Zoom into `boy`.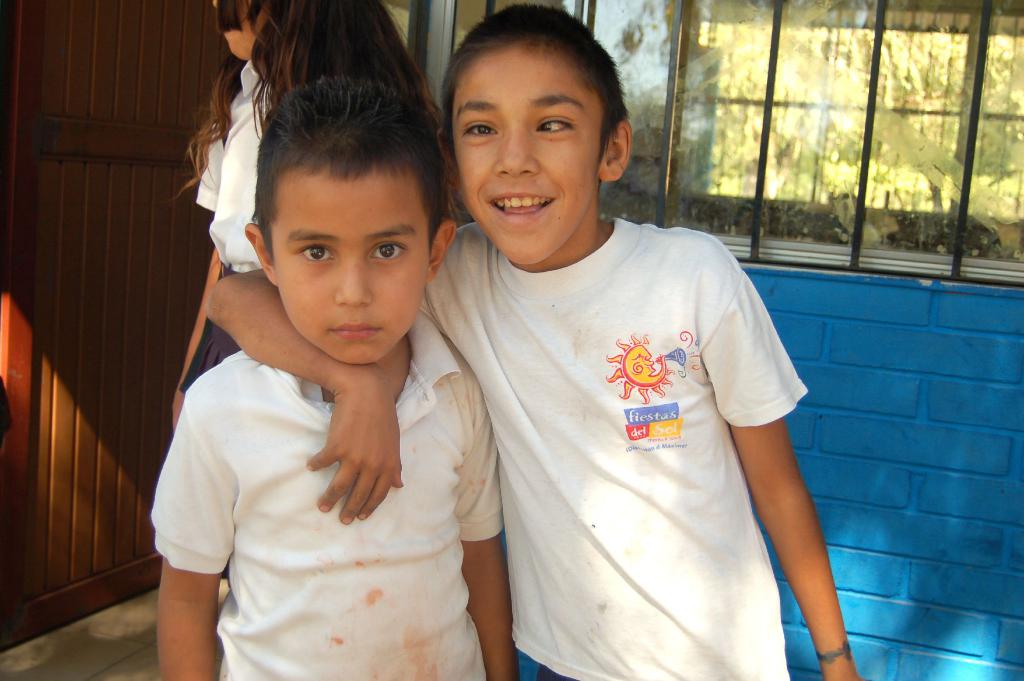
Zoom target: BBox(208, 0, 865, 680).
